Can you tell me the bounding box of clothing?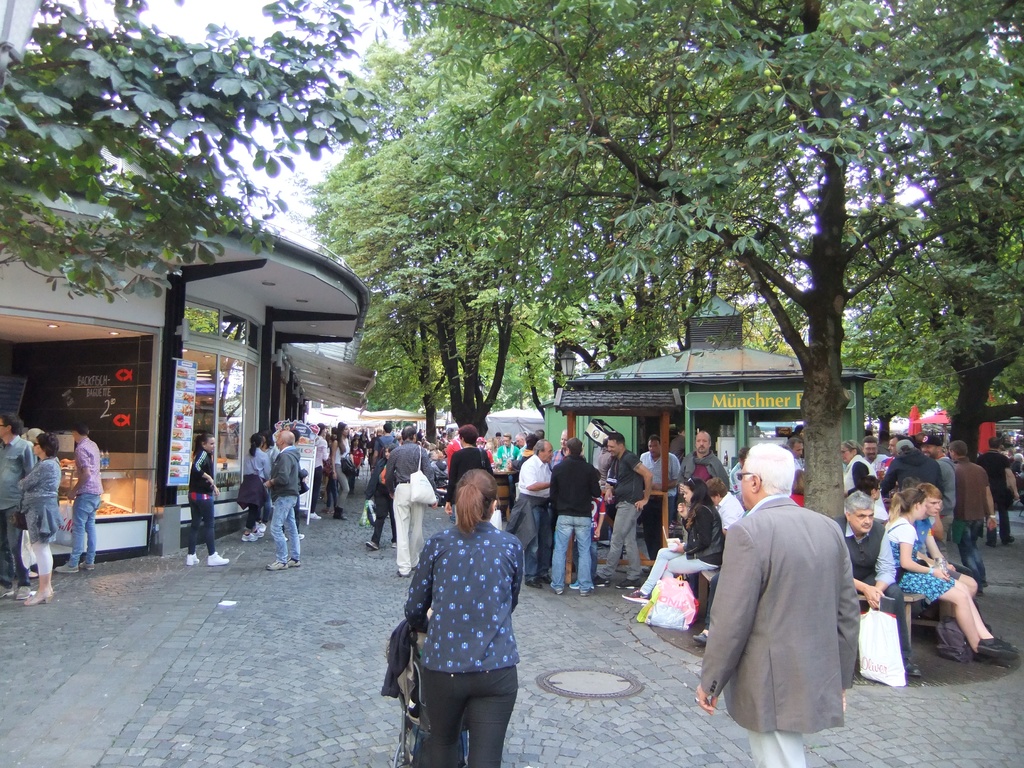
<bbox>394, 478, 430, 568</bbox>.
